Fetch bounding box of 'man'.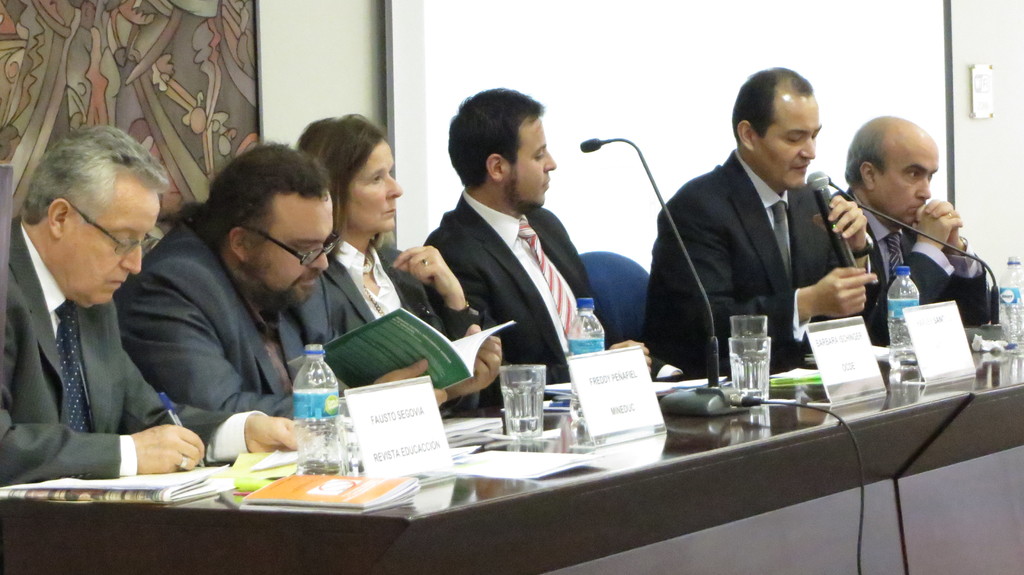
Bbox: 0 127 298 485.
